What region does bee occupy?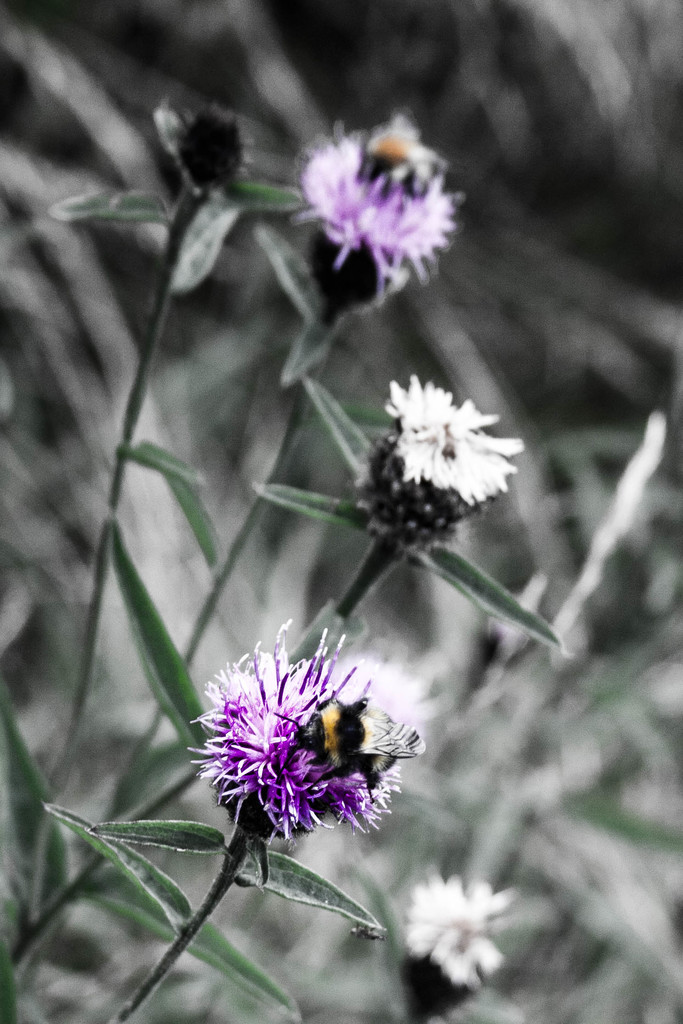
<box>350,124,439,202</box>.
